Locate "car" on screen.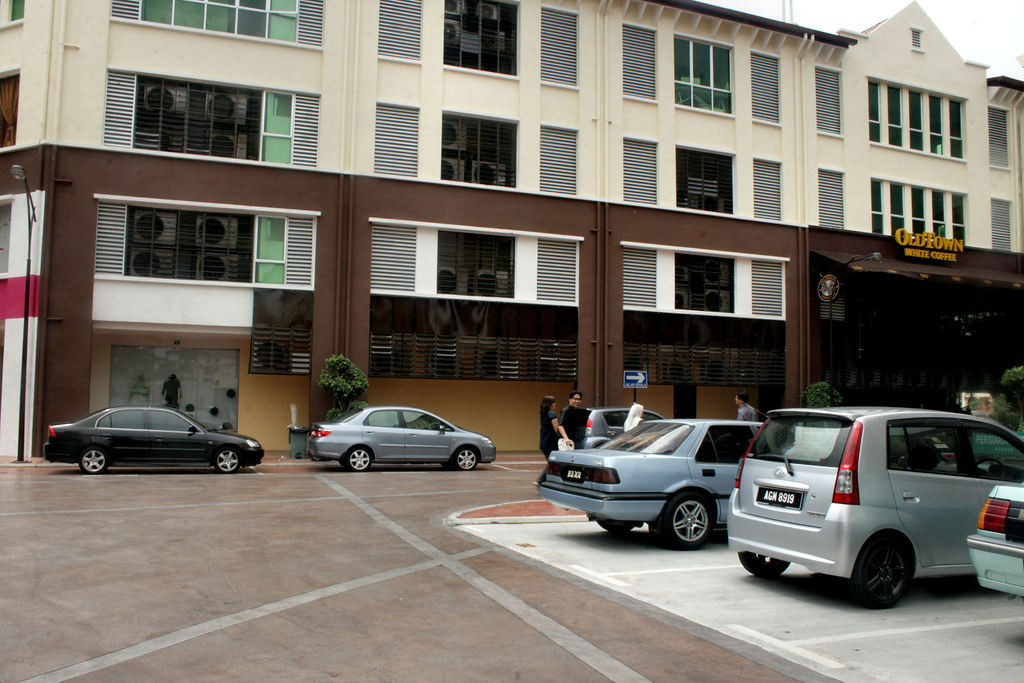
On screen at box(44, 404, 264, 474).
